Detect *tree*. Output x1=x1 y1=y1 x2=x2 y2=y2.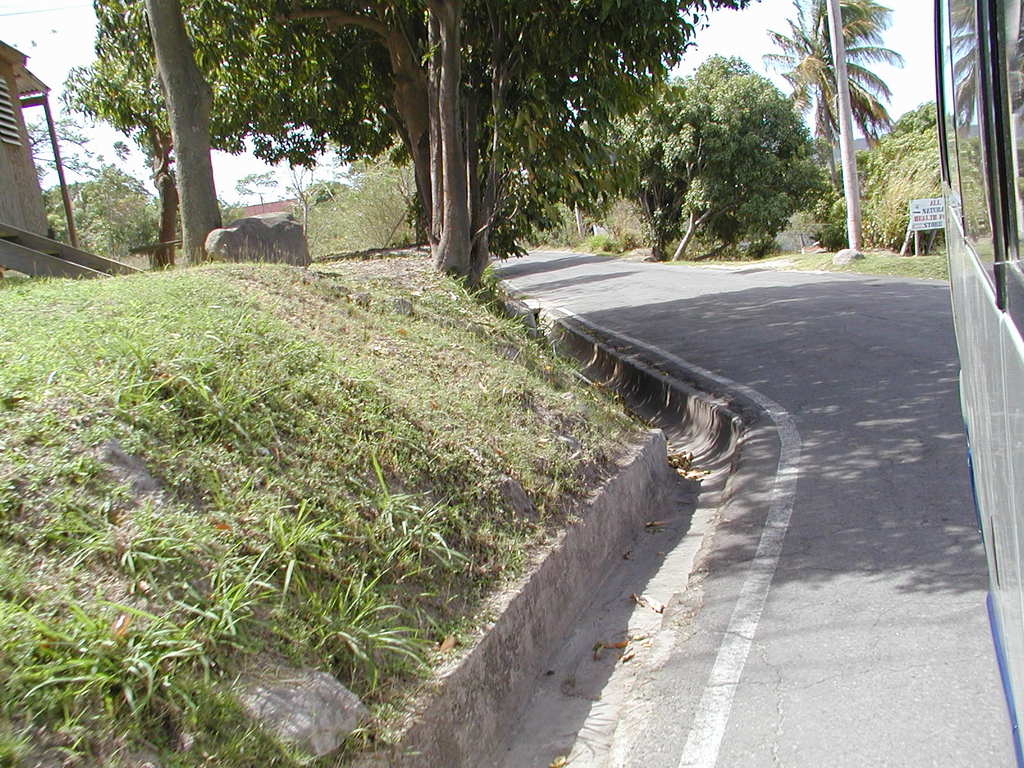
x1=24 y1=113 x2=103 y2=190.
